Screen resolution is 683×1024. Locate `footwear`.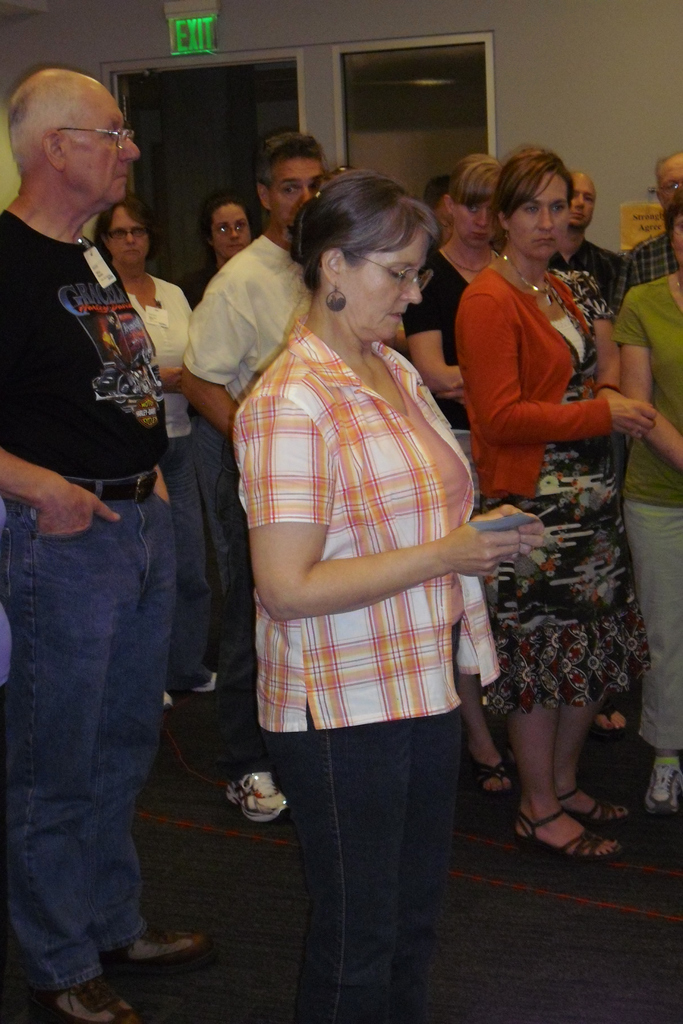
detection(513, 808, 623, 860).
